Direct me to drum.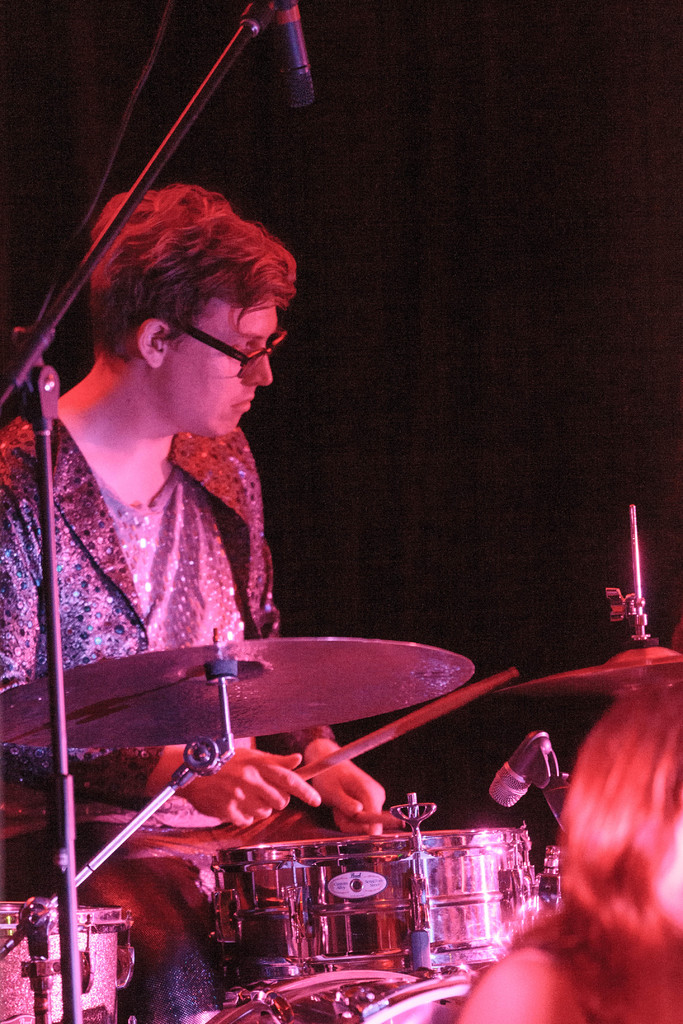
Direction: (x1=0, y1=902, x2=135, y2=1023).
